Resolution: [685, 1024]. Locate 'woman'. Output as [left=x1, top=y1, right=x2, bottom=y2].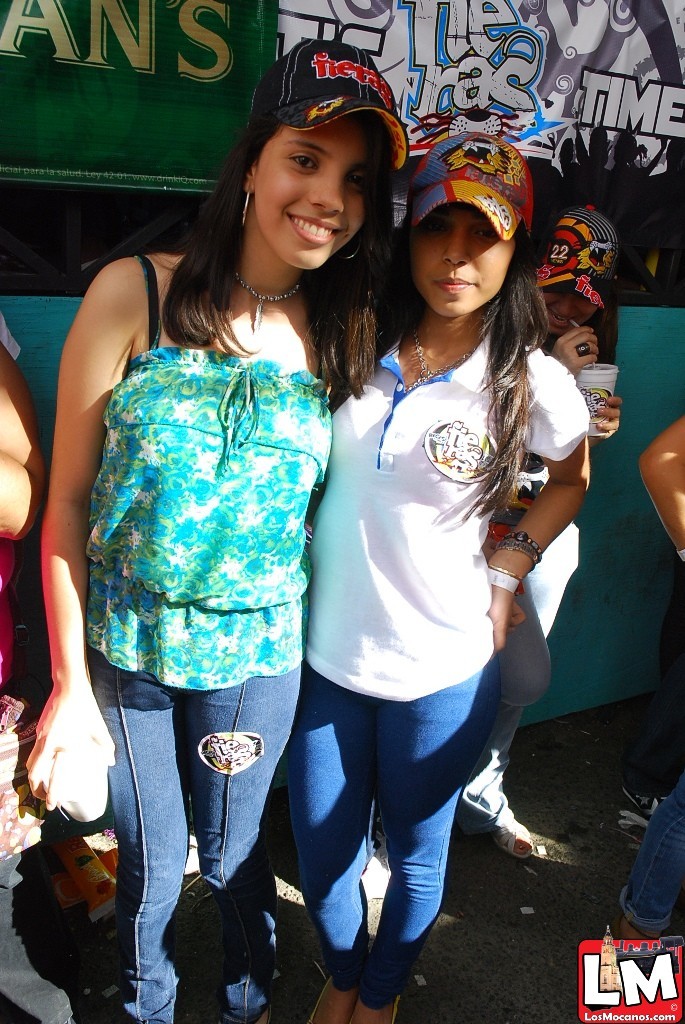
[left=508, top=199, right=629, bottom=857].
